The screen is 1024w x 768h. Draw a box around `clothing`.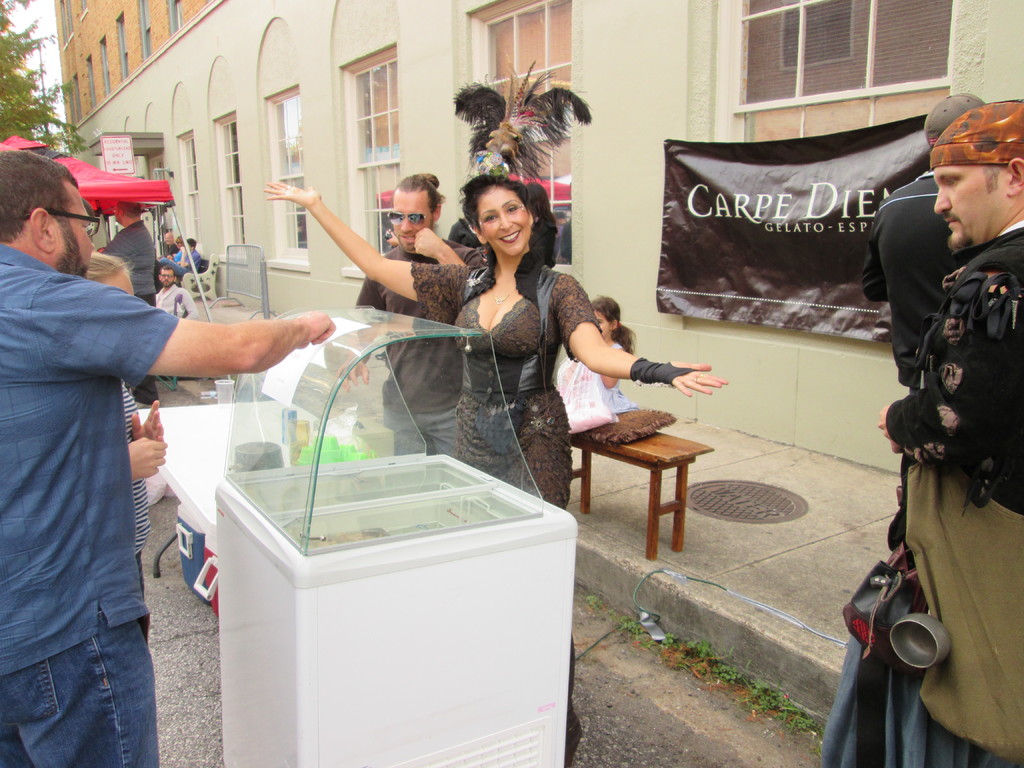
171,249,186,263.
